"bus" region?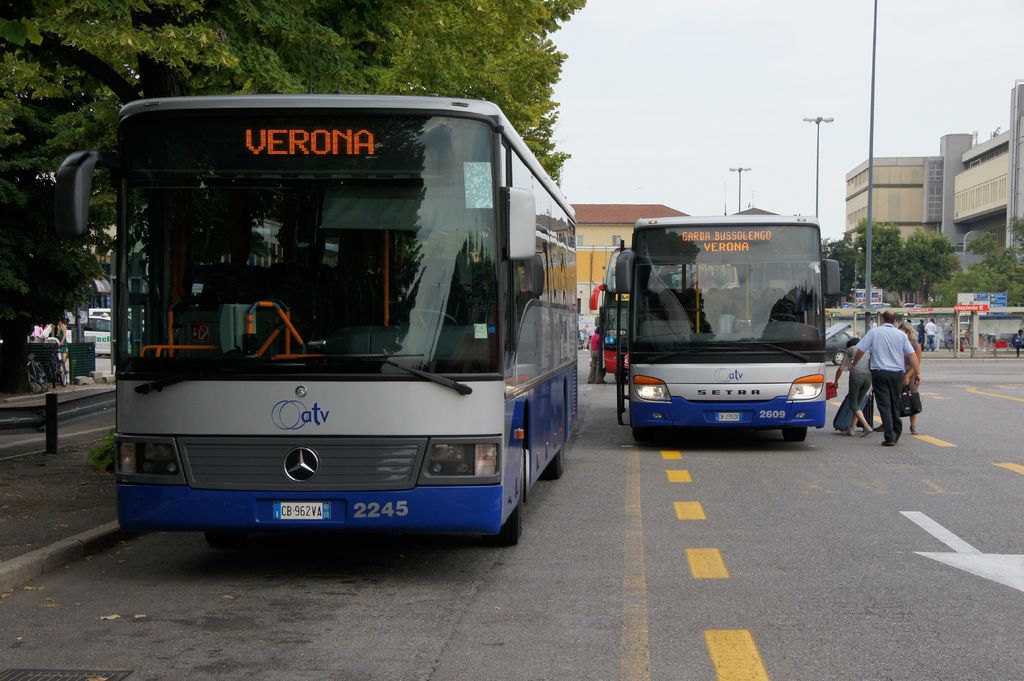
[left=62, top=90, right=579, bottom=548]
